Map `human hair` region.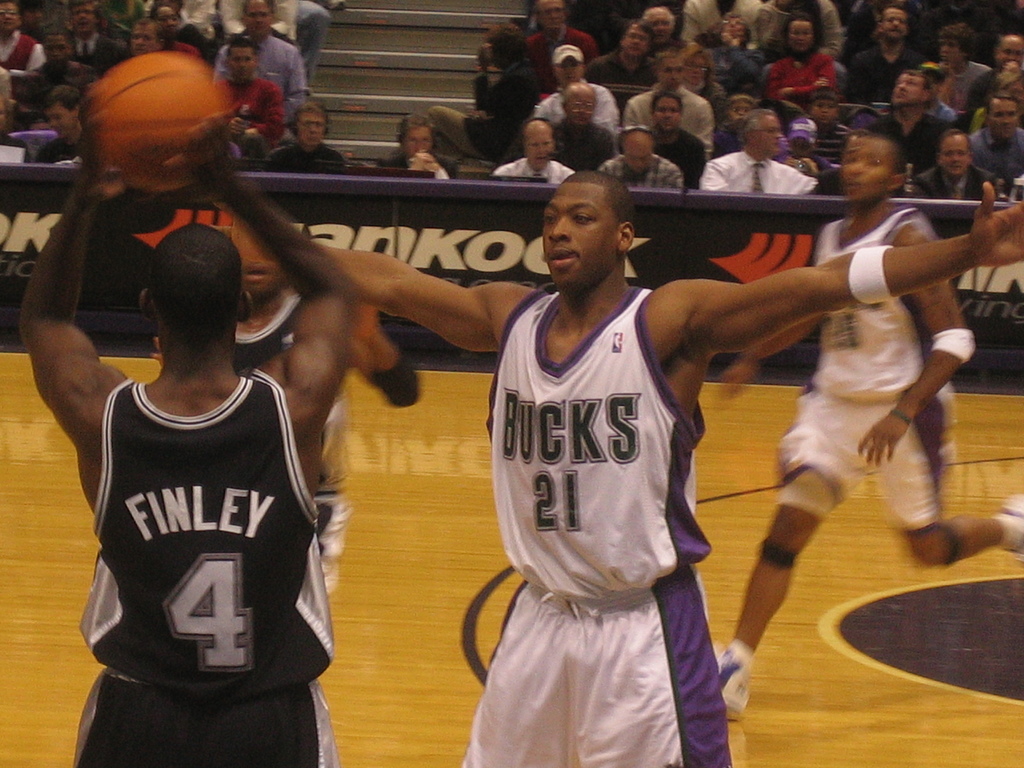
Mapped to bbox=(847, 131, 906, 182).
